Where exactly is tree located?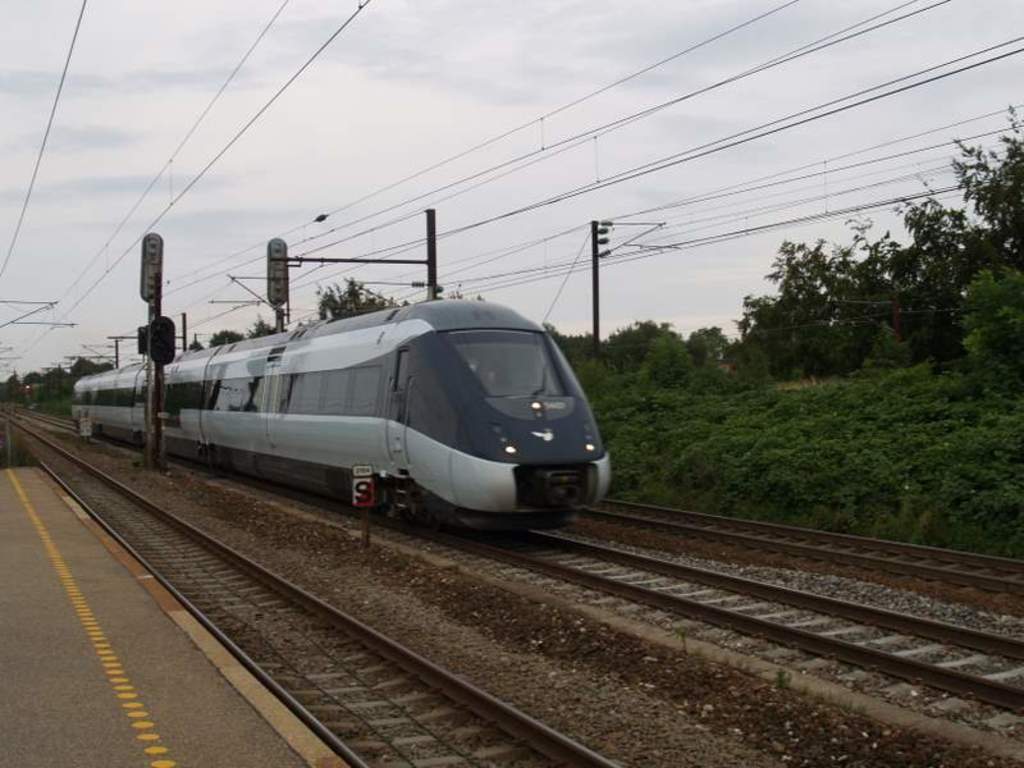
Its bounding box is rect(188, 339, 209, 348).
